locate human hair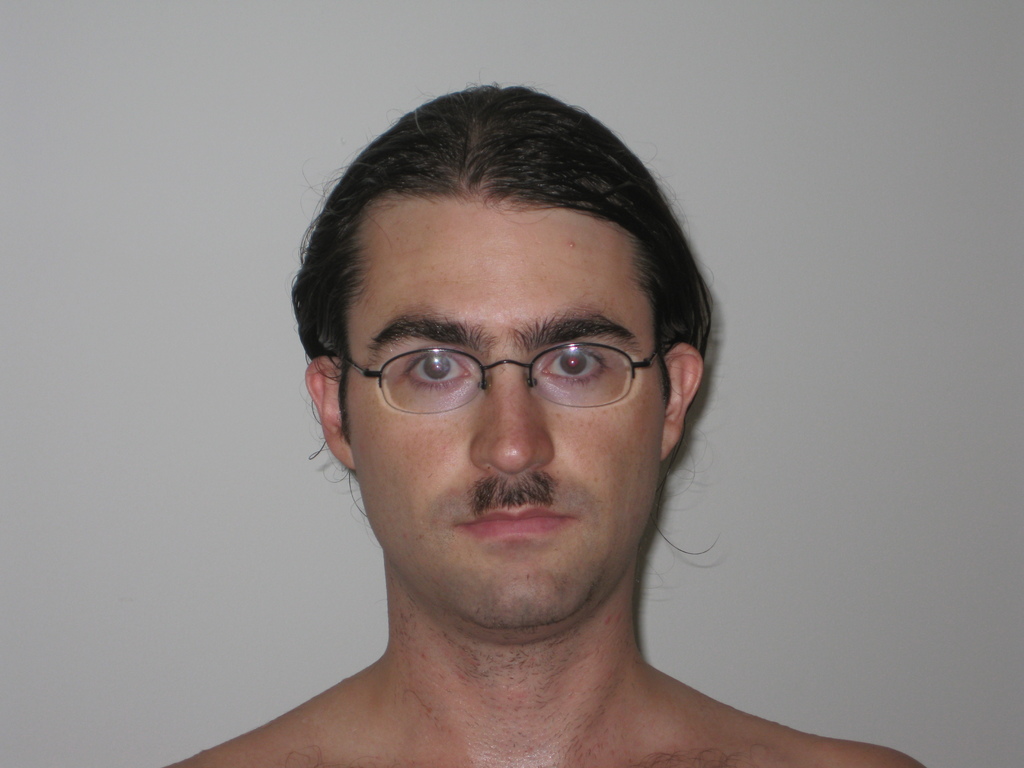
<box>275,76,758,545</box>
